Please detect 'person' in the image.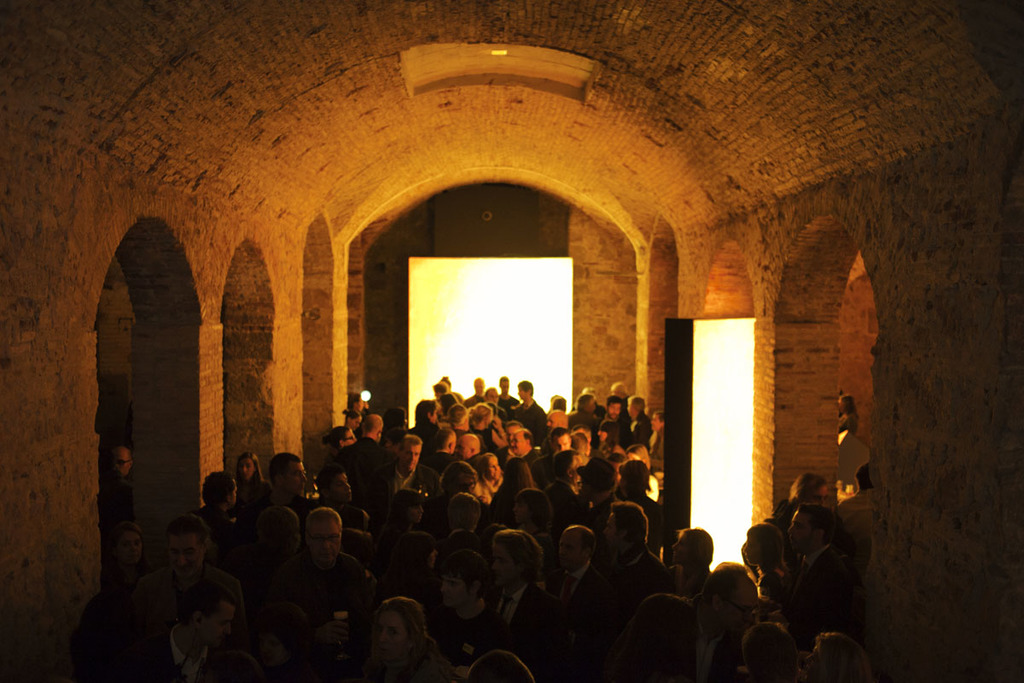
BBox(98, 521, 155, 587).
